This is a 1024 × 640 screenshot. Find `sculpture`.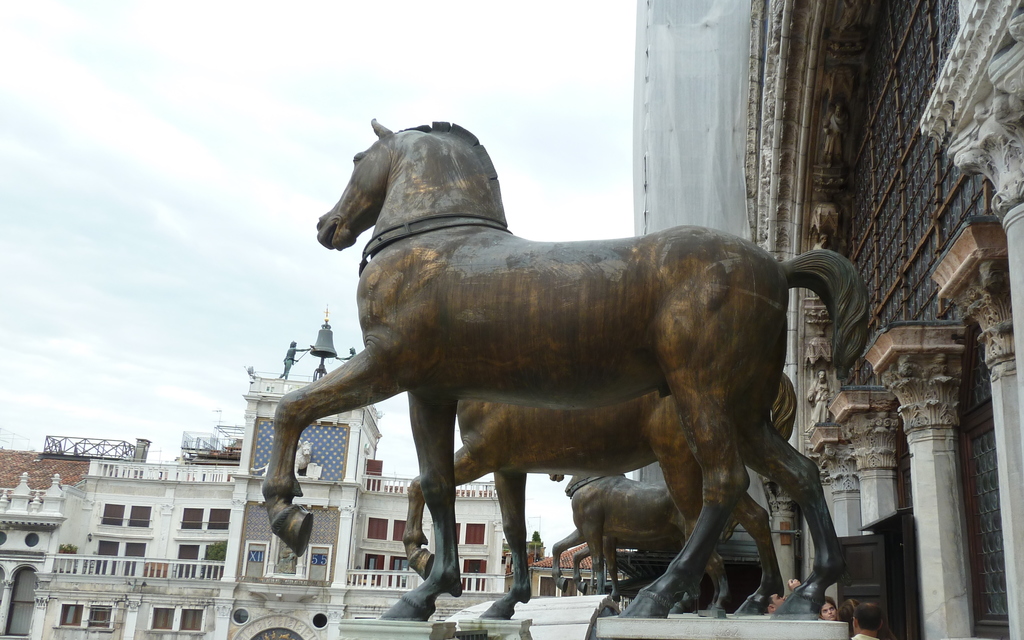
Bounding box: [384,394,830,627].
